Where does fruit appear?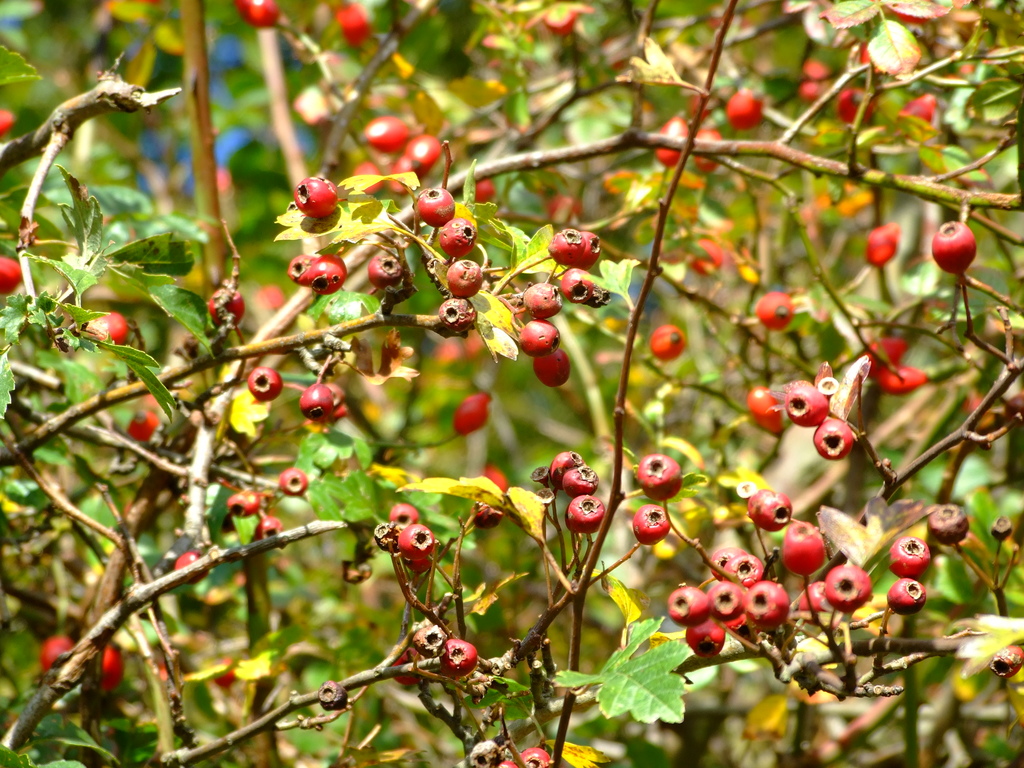
Appears at {"x1": 399, "y1": 131, "x2": 449, "y2": 172}.
